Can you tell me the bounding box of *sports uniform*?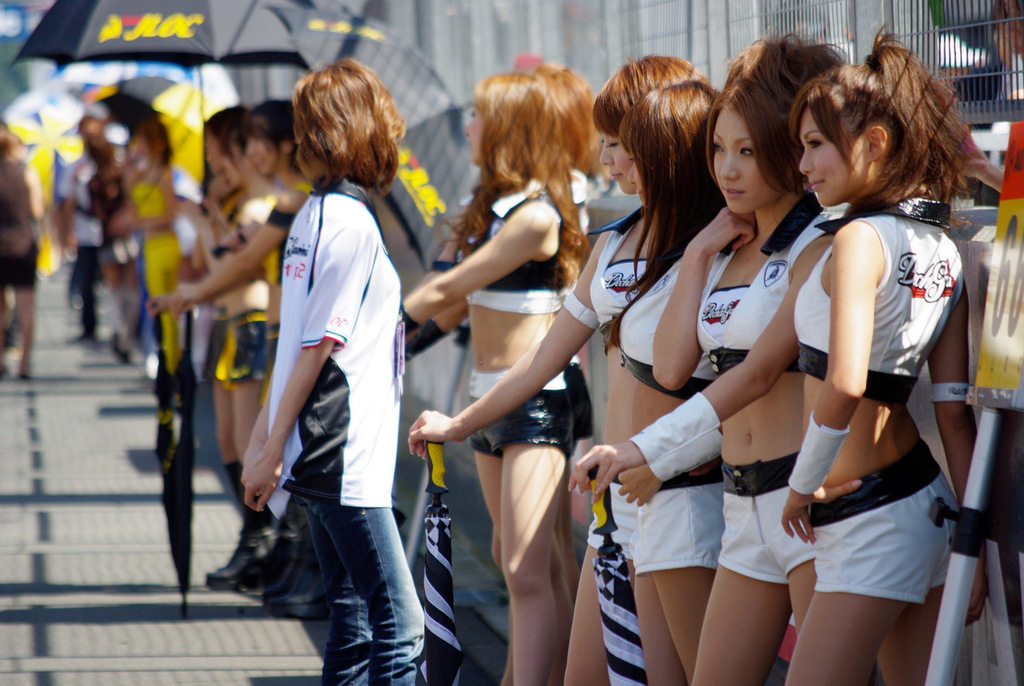
box(580, 204, 669, 545).
